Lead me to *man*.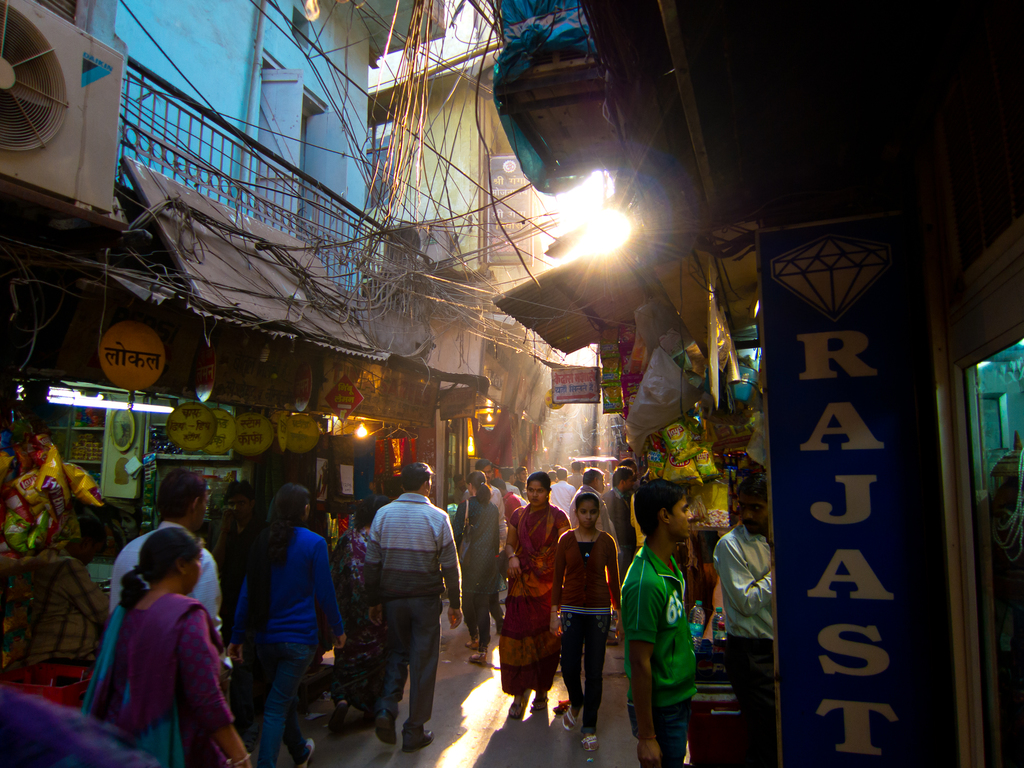
Lead to [x1=548, y1=467, x2=575, y2=516].
